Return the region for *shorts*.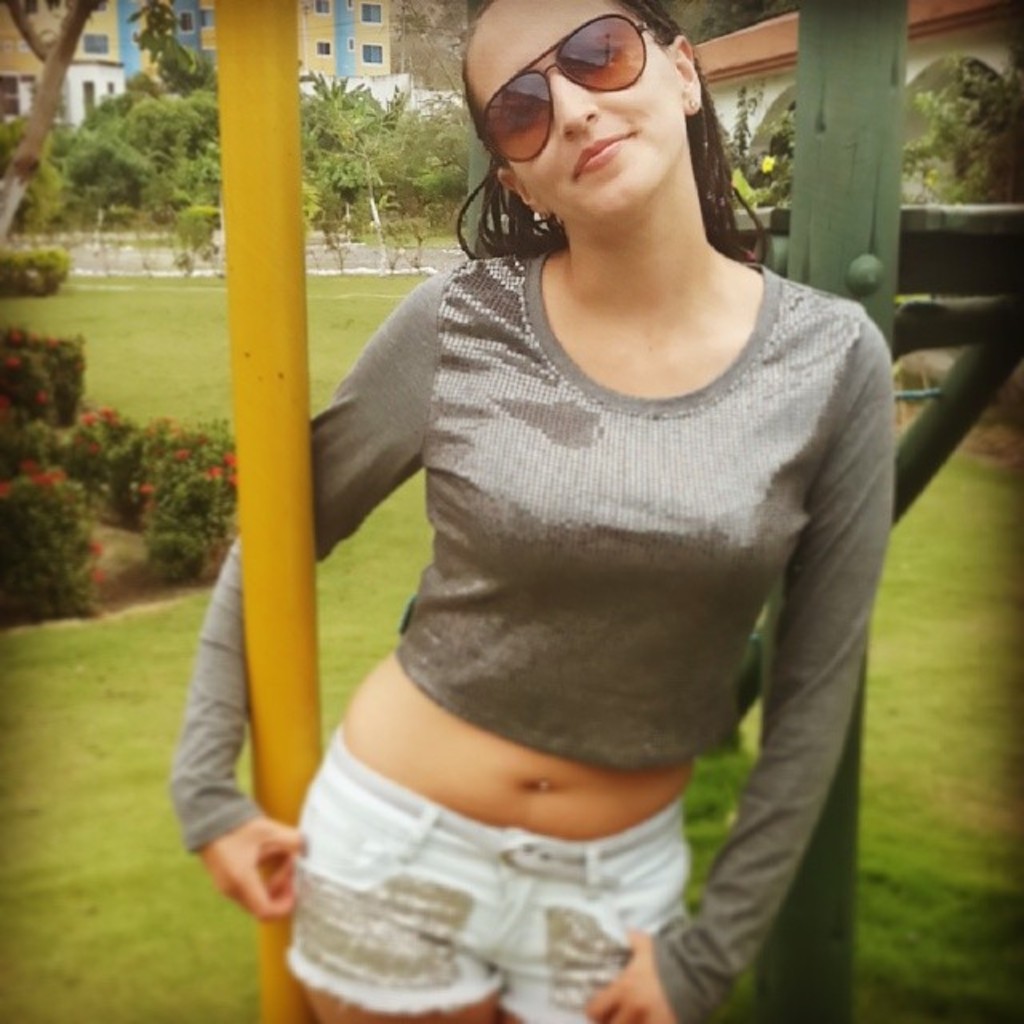
275/782/749/992.
